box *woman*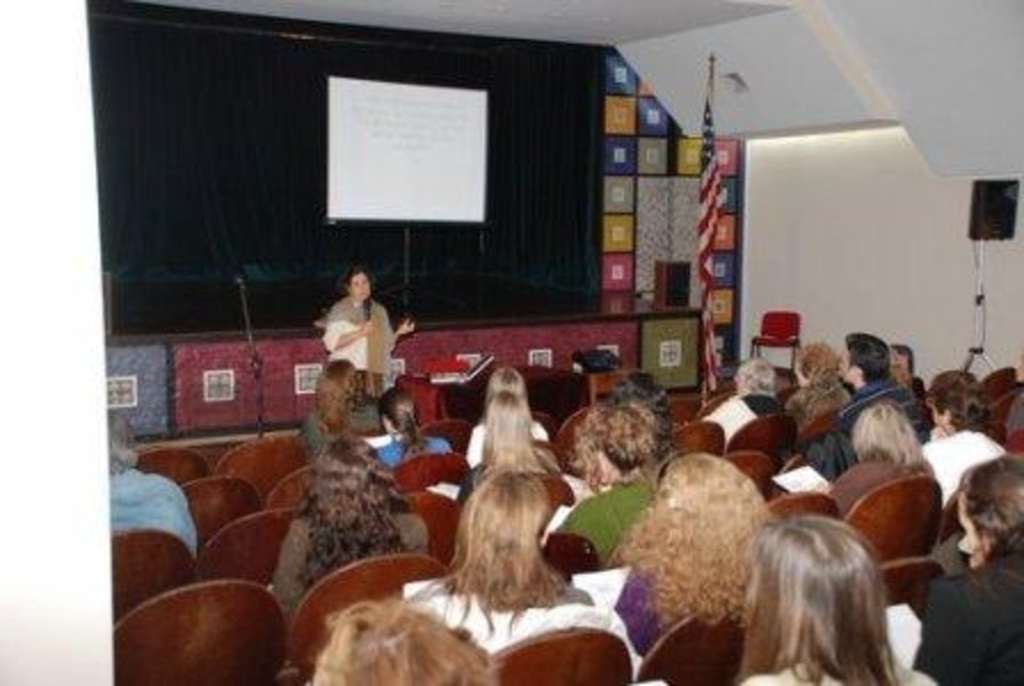
left=469, top=370, right=555, bottom=460
